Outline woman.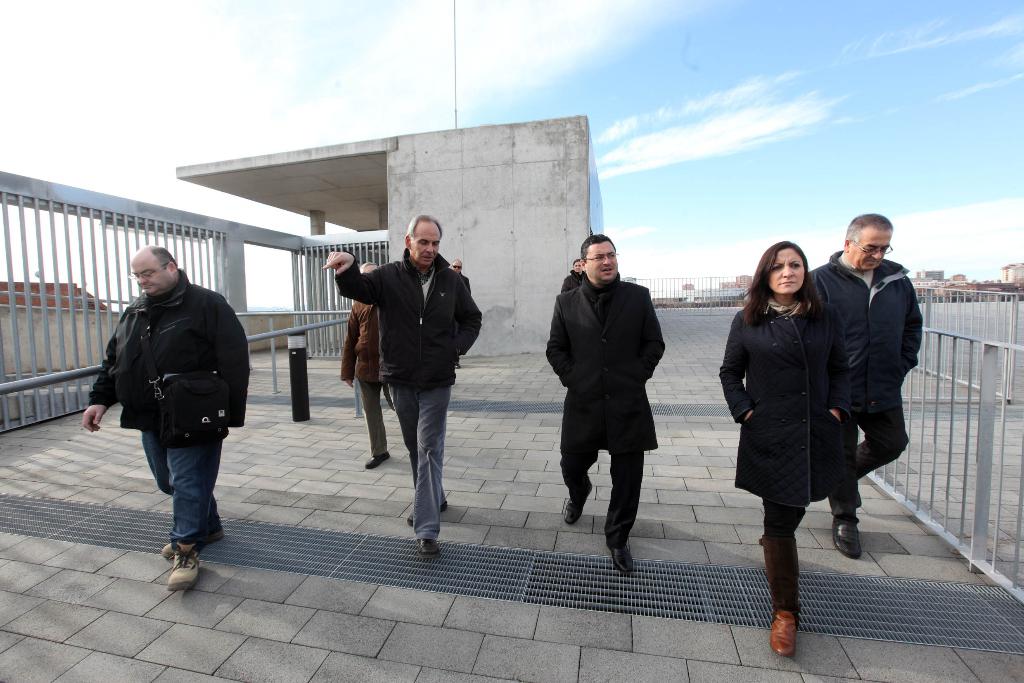
Outline: x1=735 y1=242 x2=883 y2=623.
